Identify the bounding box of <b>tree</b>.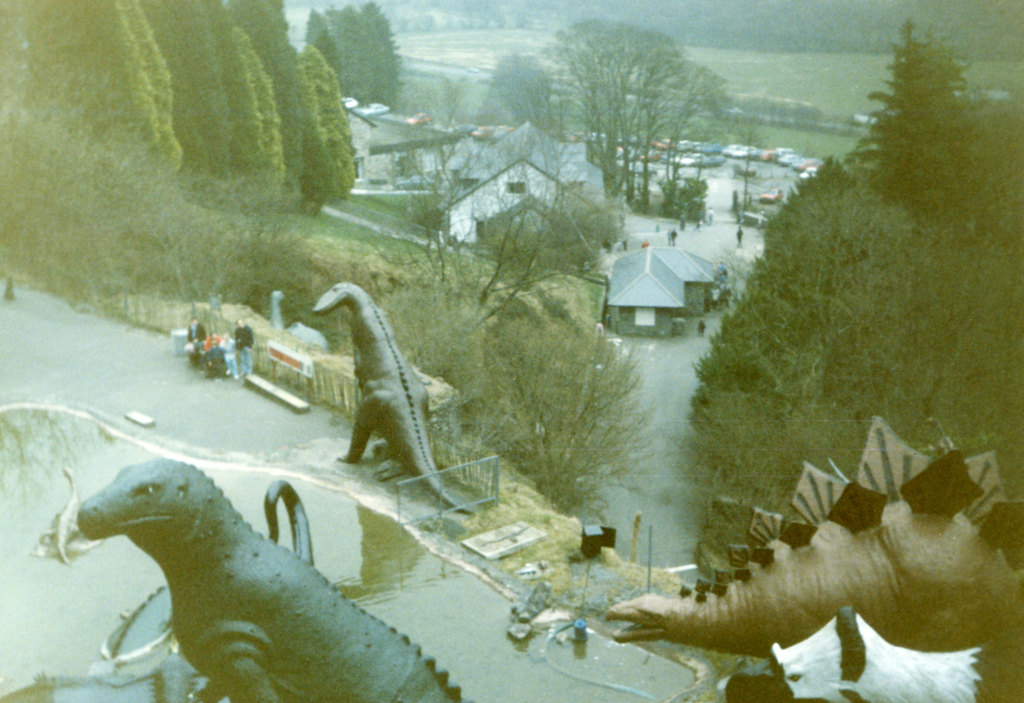
388, 102, 609, 328.
